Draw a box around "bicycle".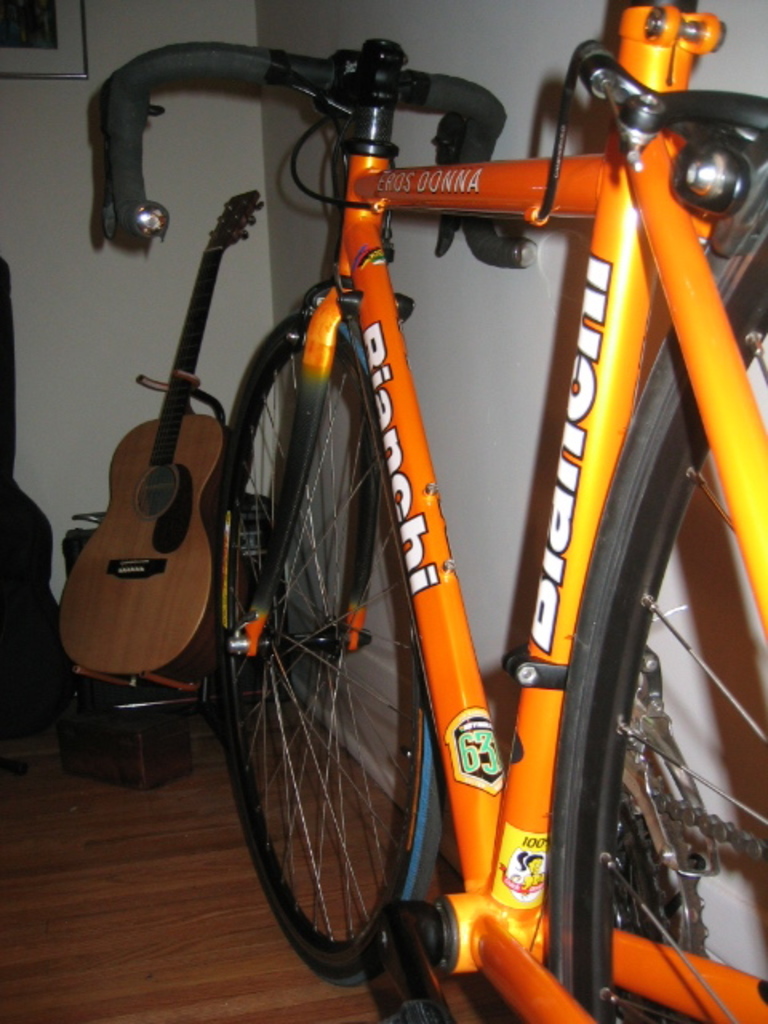
crop(66, 0, 763, 1023).
